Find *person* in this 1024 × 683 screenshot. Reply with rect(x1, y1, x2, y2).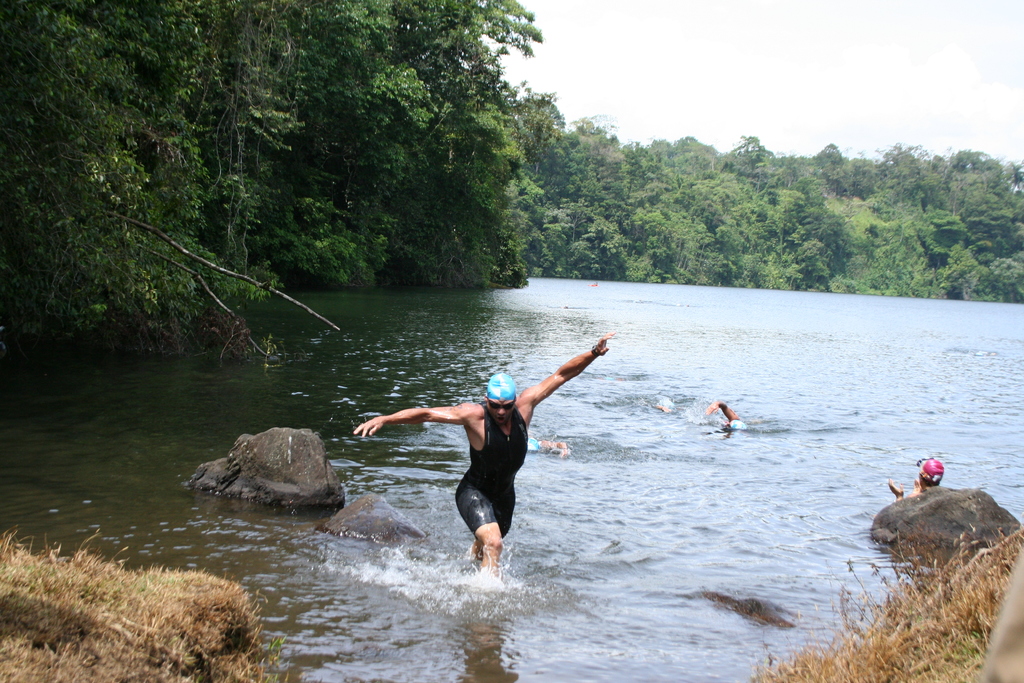
rect(657, 404, 671, 415).
